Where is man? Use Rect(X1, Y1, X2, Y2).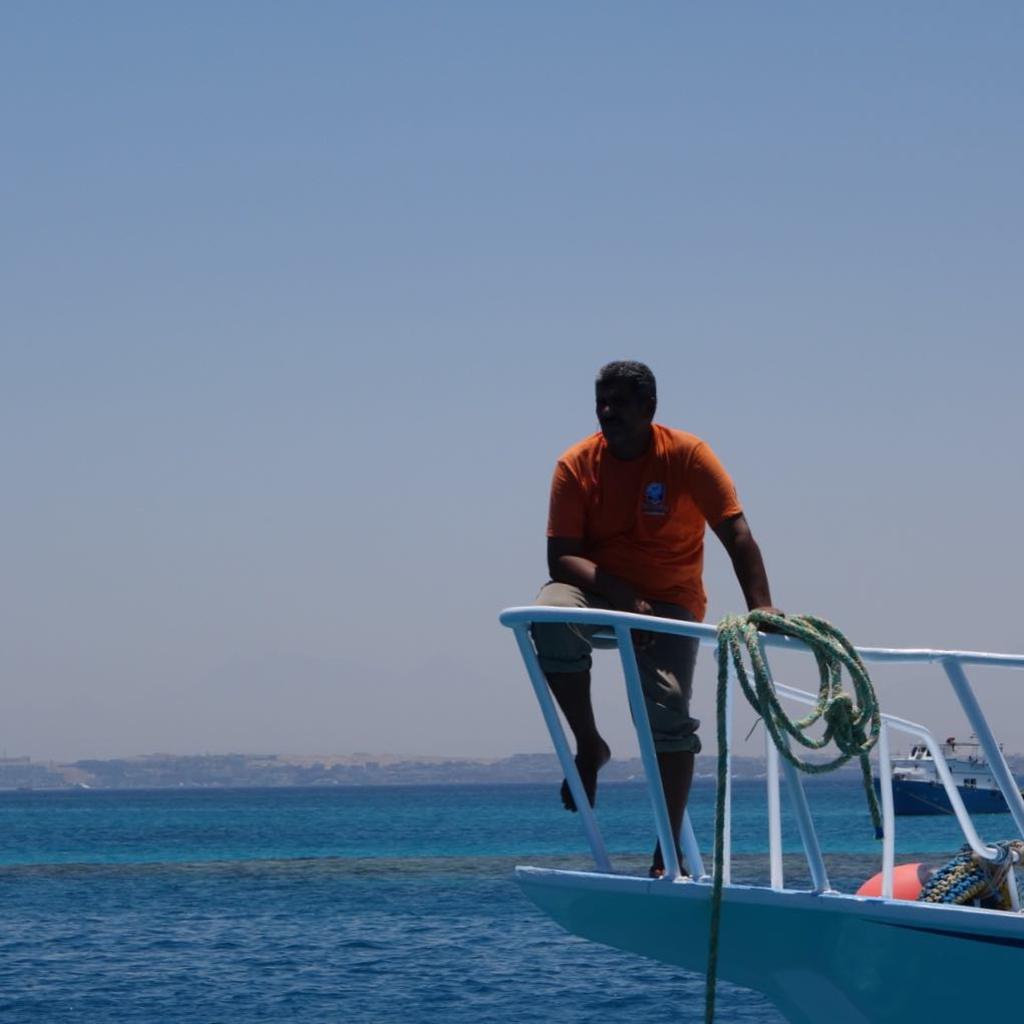
Rect(545, 377, 808, 796).
